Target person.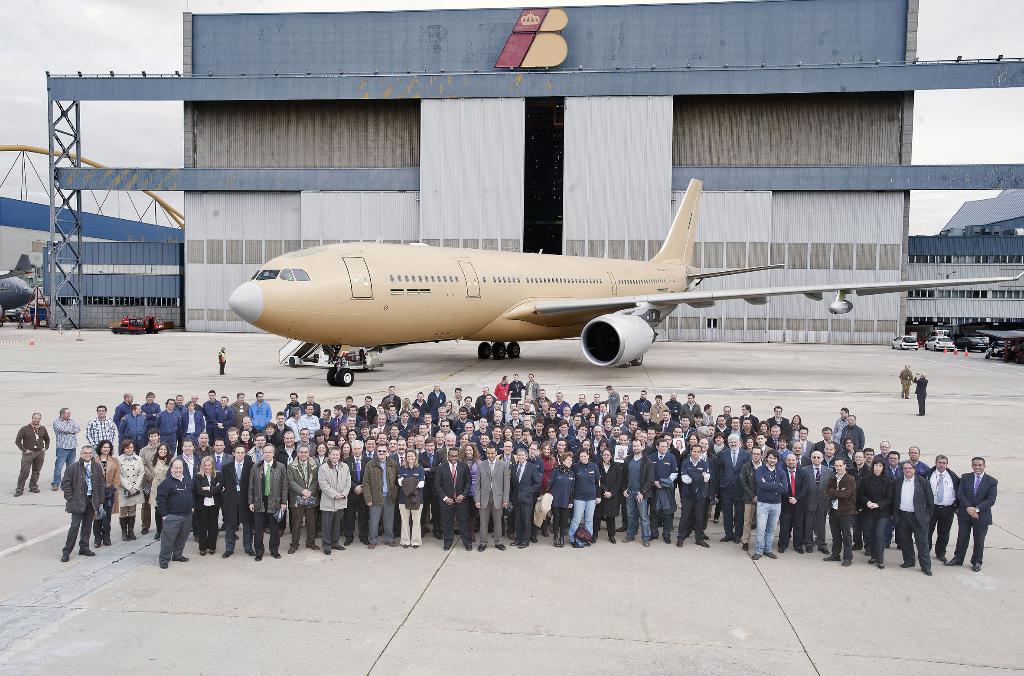
Target region: 117, 403, 145, 456.
